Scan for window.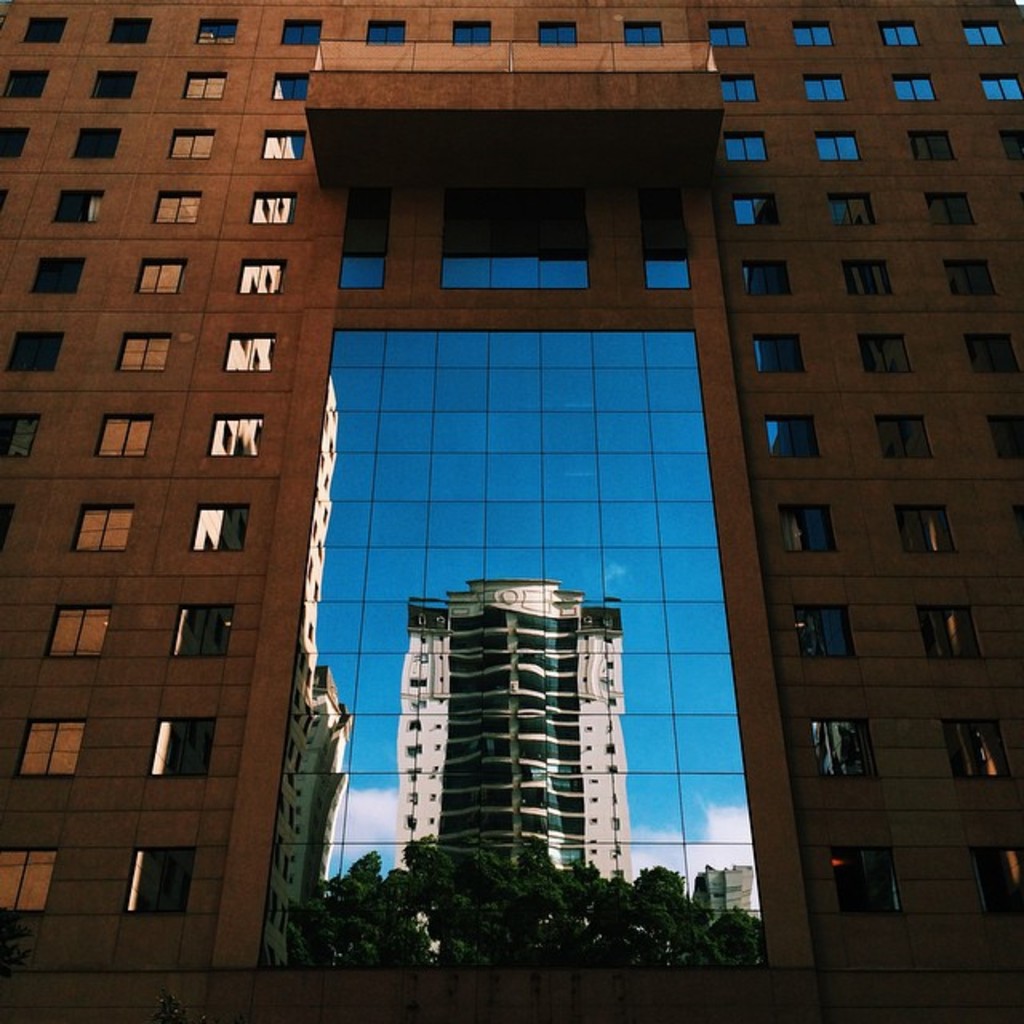
Scan result: box(808, 69, 846, 98).
